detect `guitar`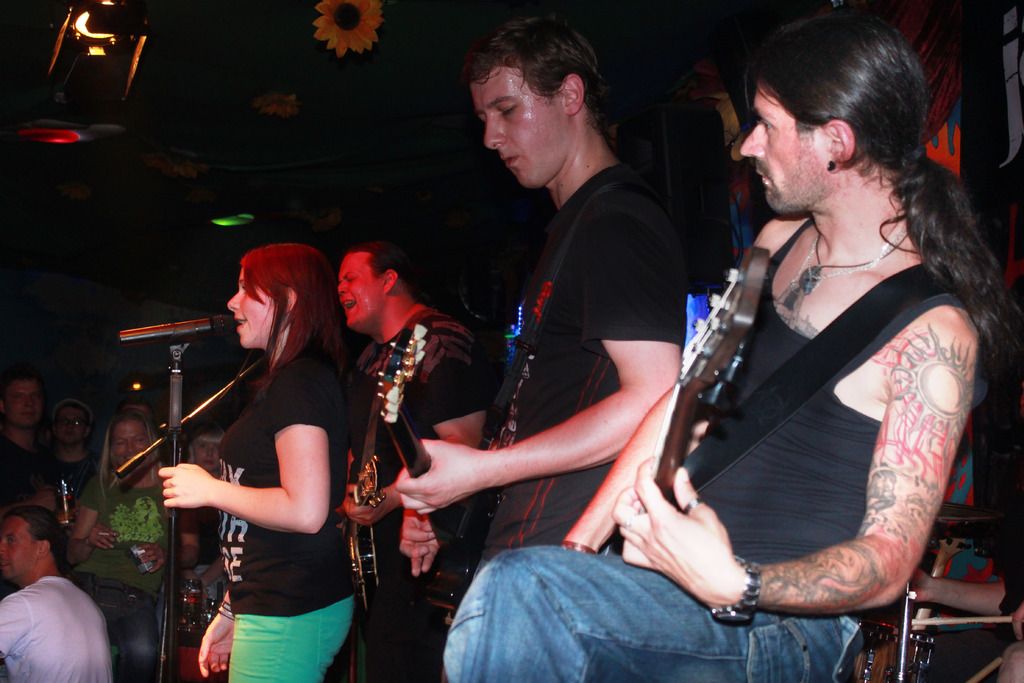
[left=371, top=324, right=497, bottom=614]
